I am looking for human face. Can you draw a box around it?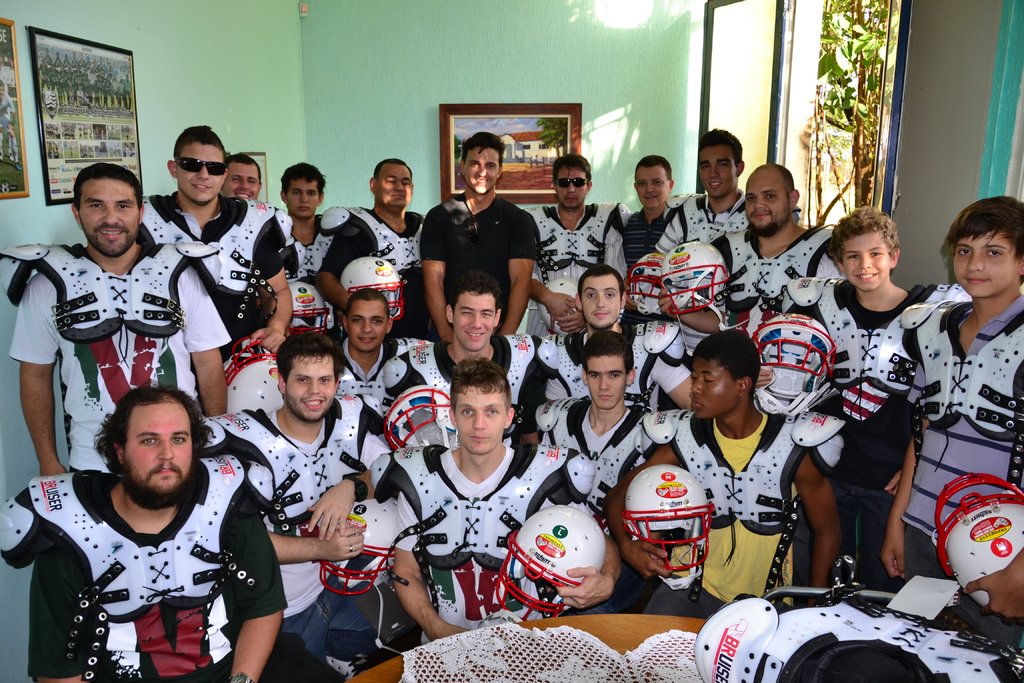
Sure, the bounding box is {"left": 350, "top": 302, "right": 383, "bottom": 352}.
